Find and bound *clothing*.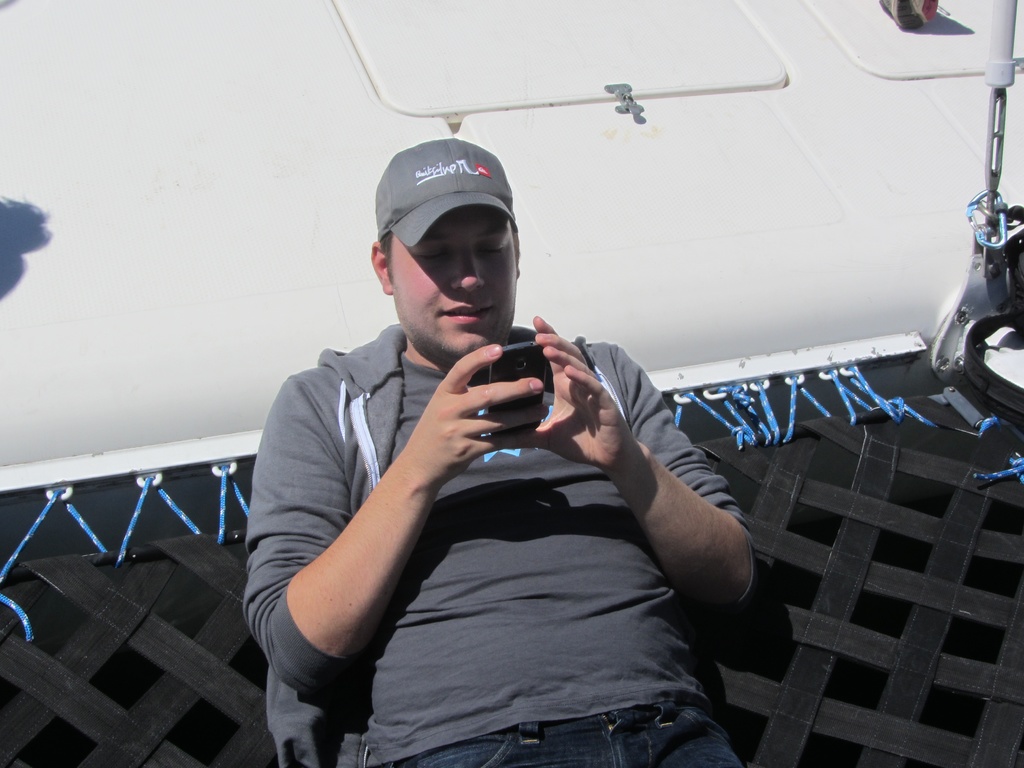
Bound: BBox(266, 273, 769, 731).
